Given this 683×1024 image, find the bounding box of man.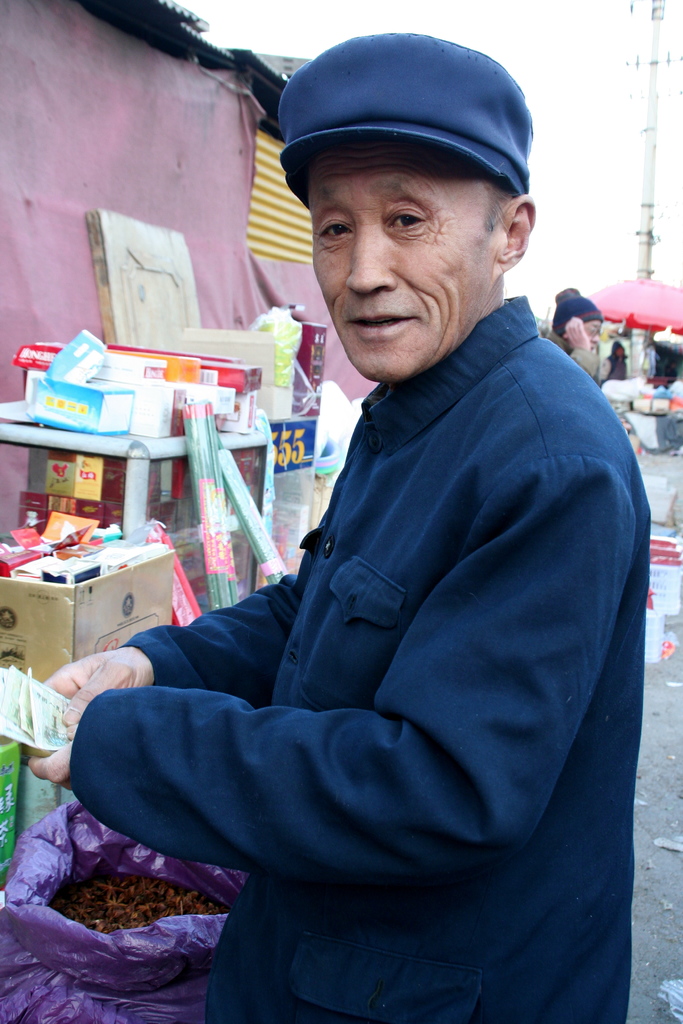
box=[113, 63, 639, 1023].
